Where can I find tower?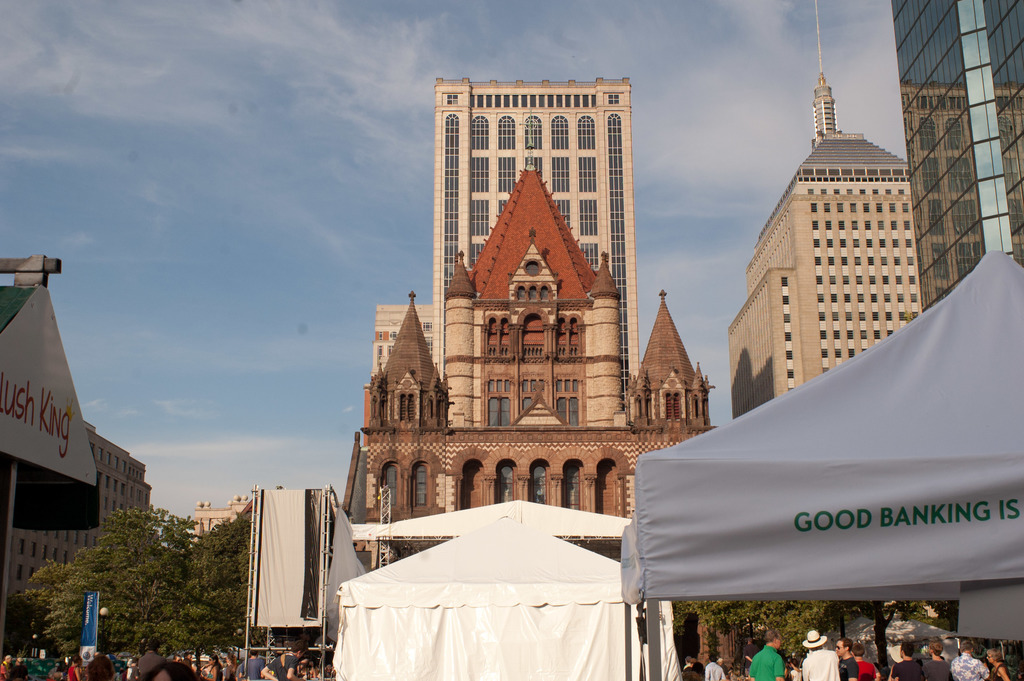
You can find it at box=[729, 1, 917, 419].
